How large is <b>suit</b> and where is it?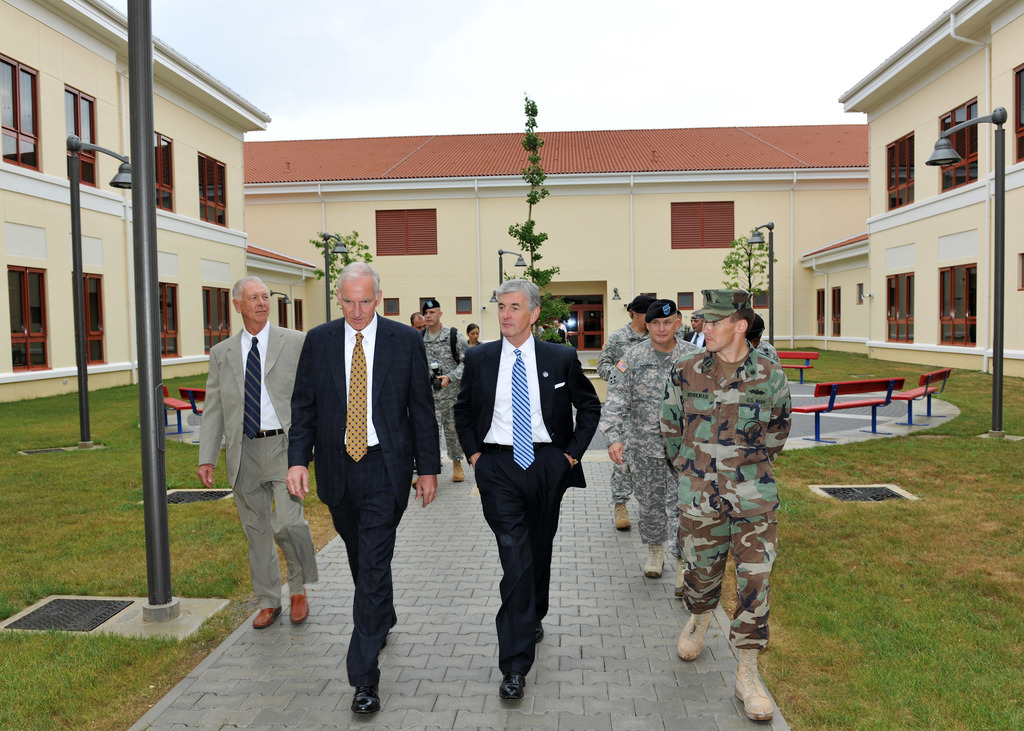
Bounding box: Rect(682, 331, 711, 349).
